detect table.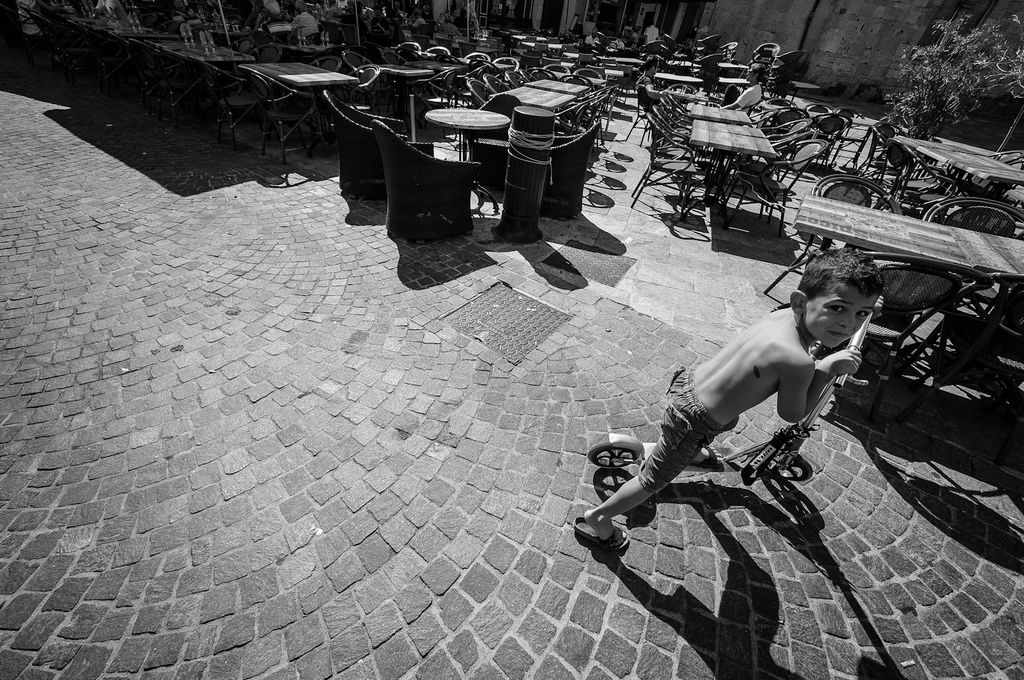
Detected at 949/226/1023/286.
